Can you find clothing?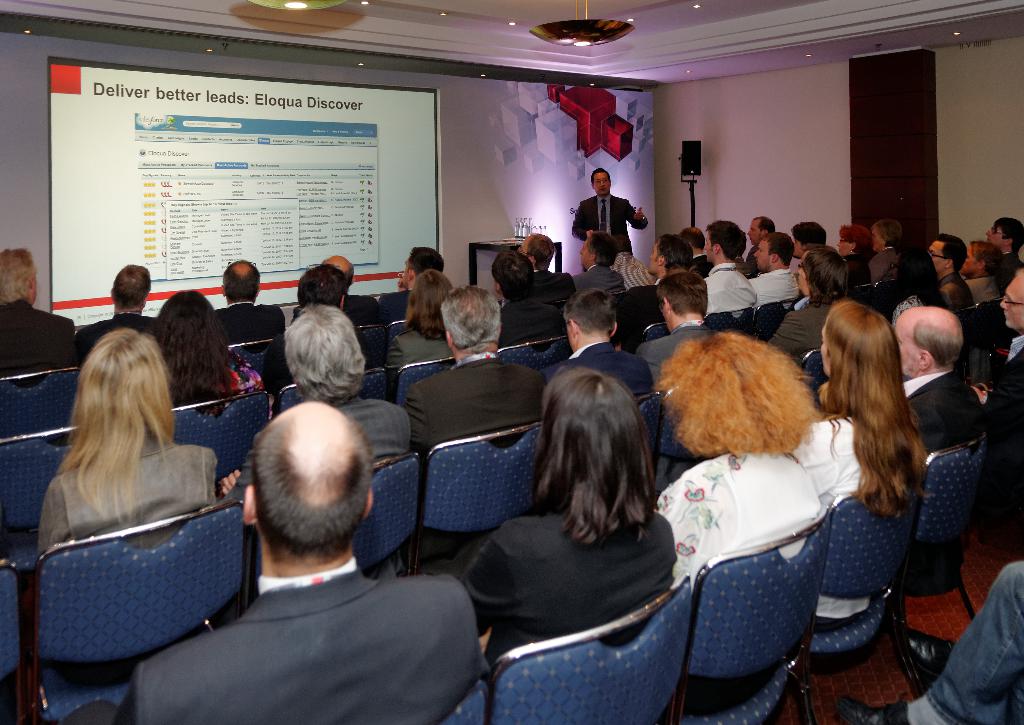
Yes, bounding box: l=908, t=363, r=980, b=465.
